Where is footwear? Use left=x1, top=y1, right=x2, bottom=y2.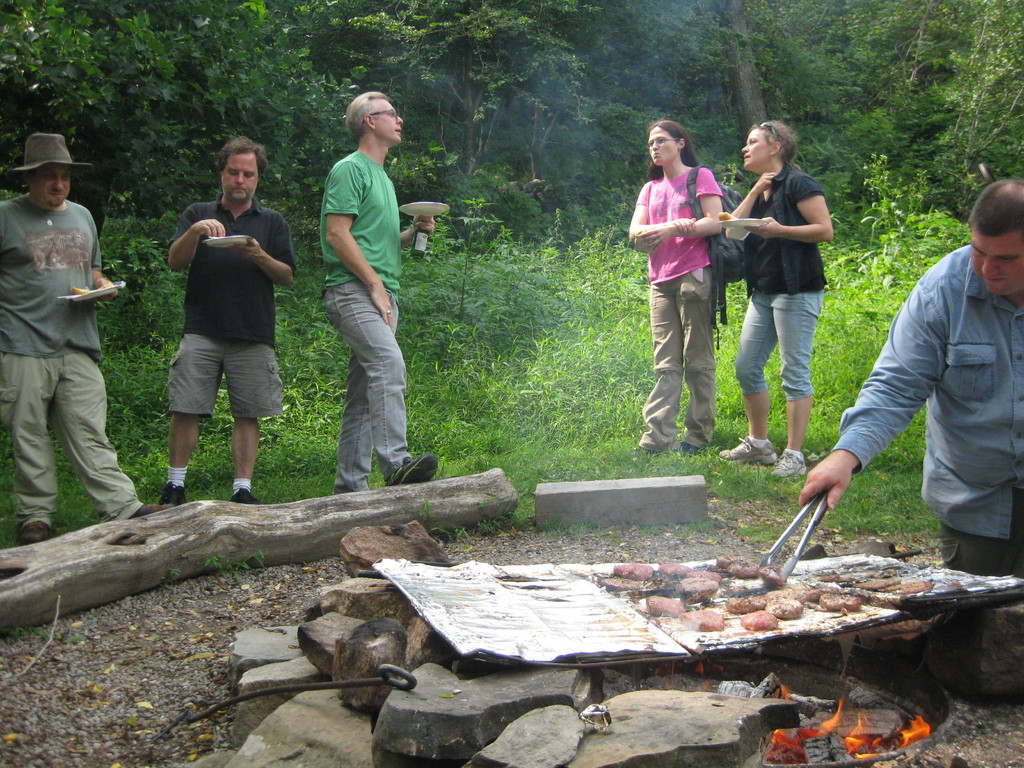
left=21, top=519, right=49, bottom=545.
